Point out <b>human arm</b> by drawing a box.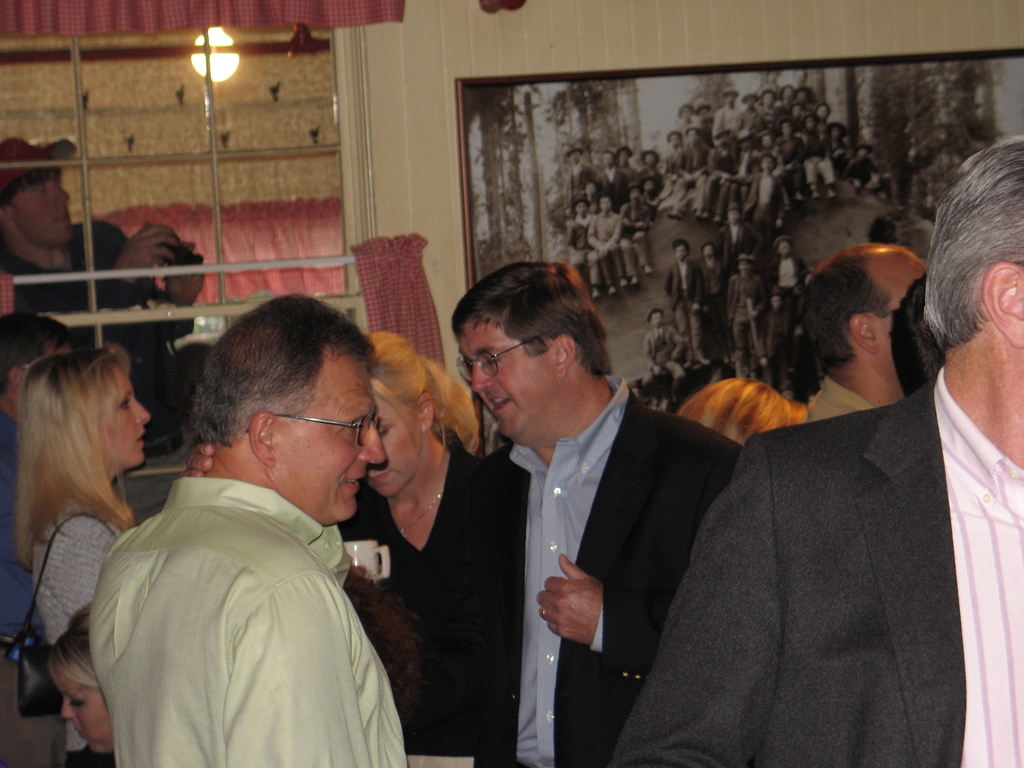
BBox(687, 264, 706, 316).
